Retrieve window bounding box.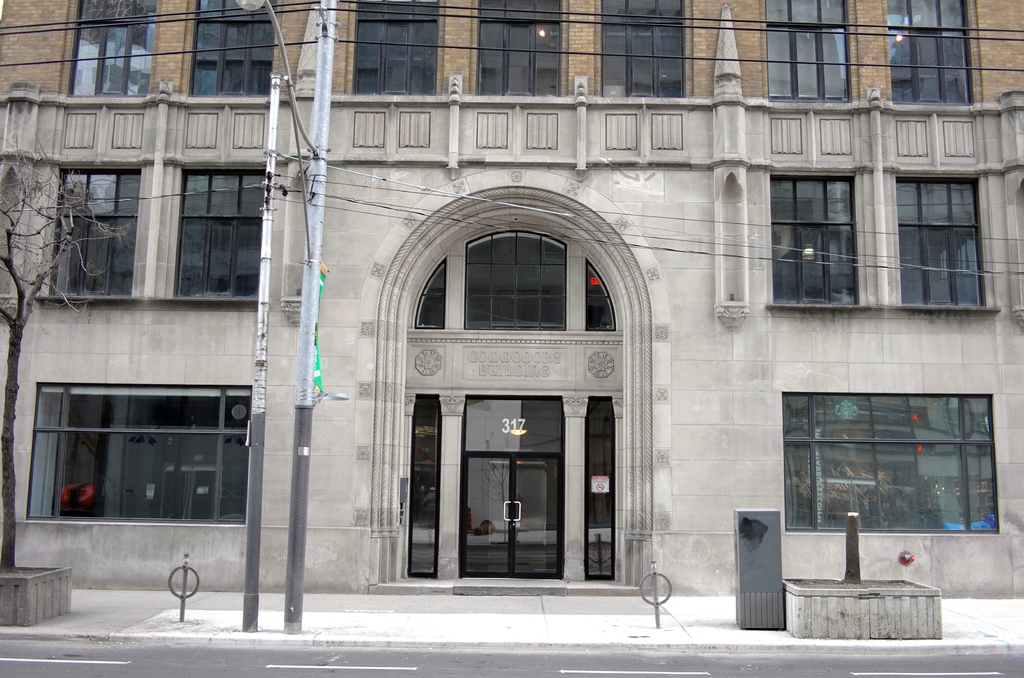
Bounding box: bbox=(767, 174, 858, 314).
